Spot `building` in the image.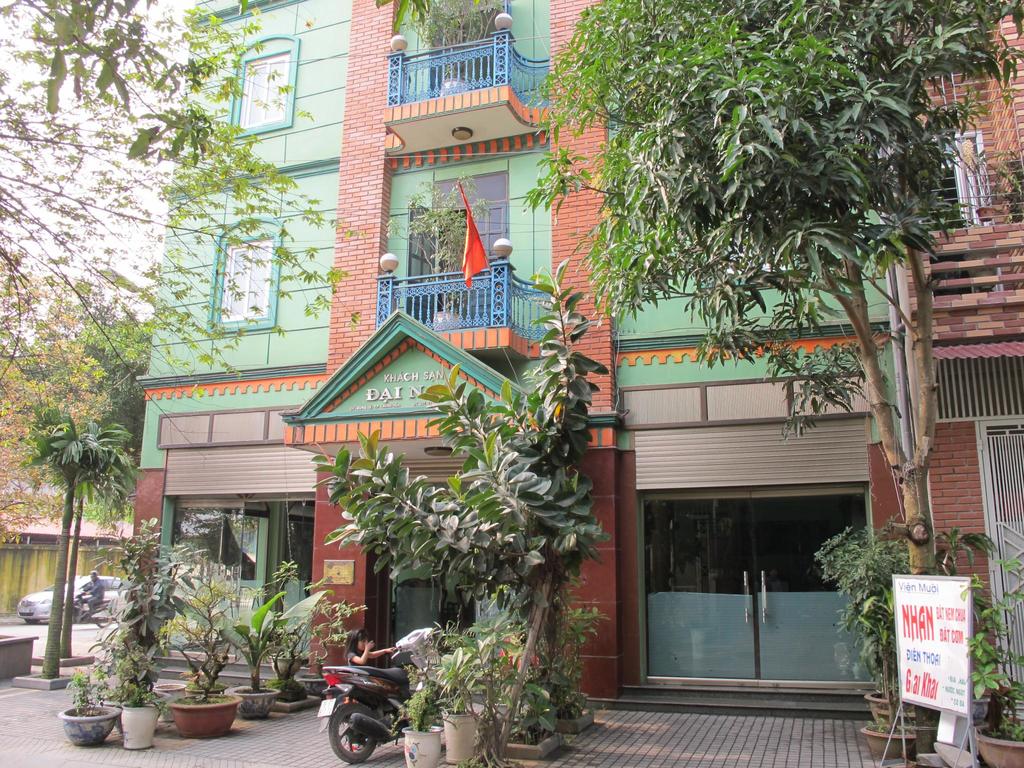
`building` found at Rect(136, 0, 1023, 717).
